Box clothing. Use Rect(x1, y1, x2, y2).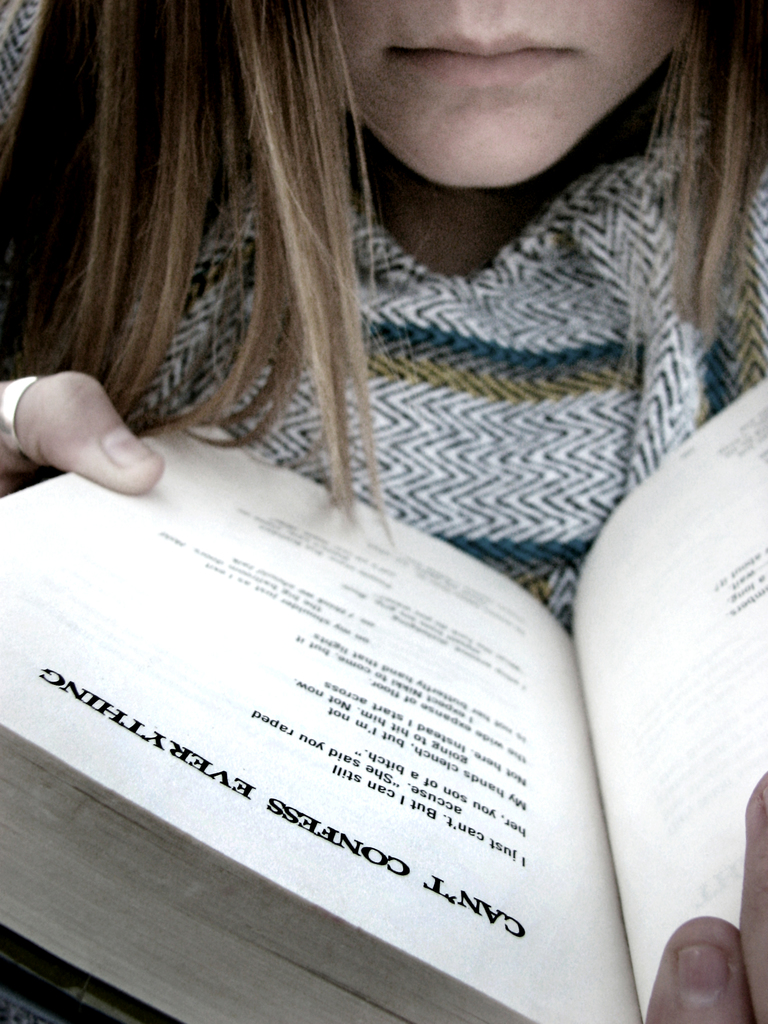
Rect(0, 0, 767, 648).
